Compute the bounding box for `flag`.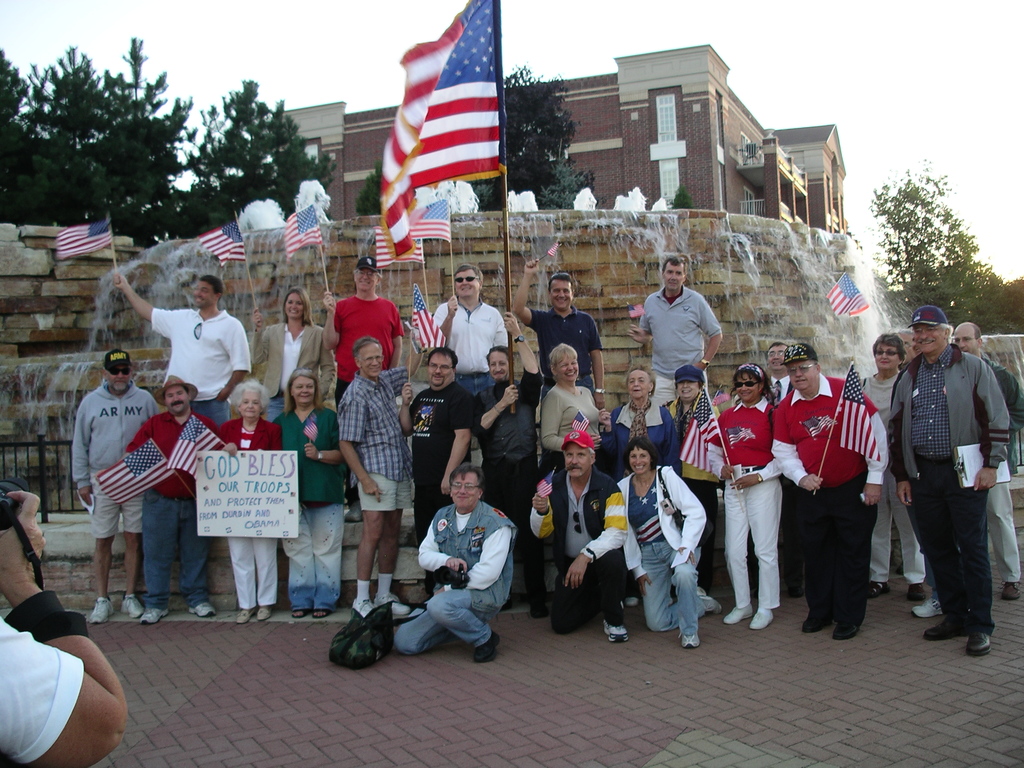
683 383 719 474.
